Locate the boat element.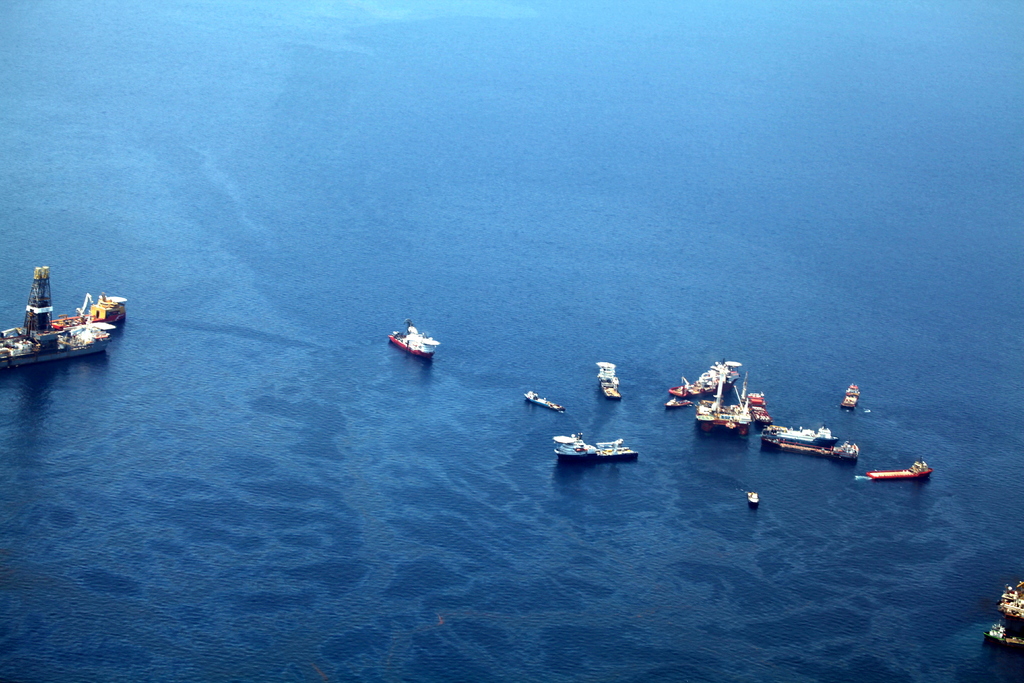
Element bbox: [left=863, top=453, right=931, bottom=478].
